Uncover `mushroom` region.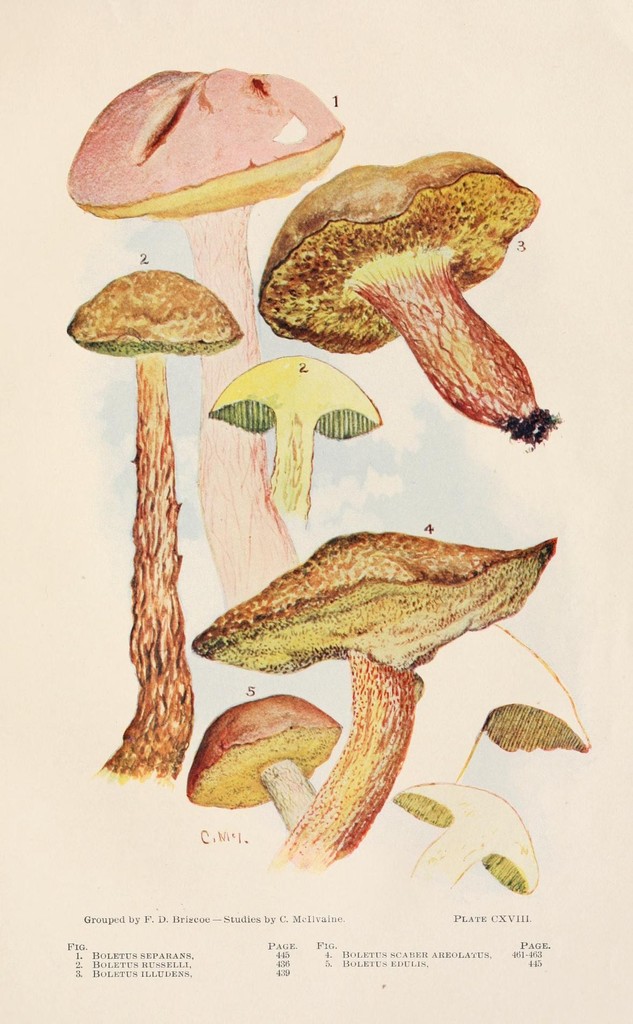
Uncovered: (396, 781, 541, 895).
